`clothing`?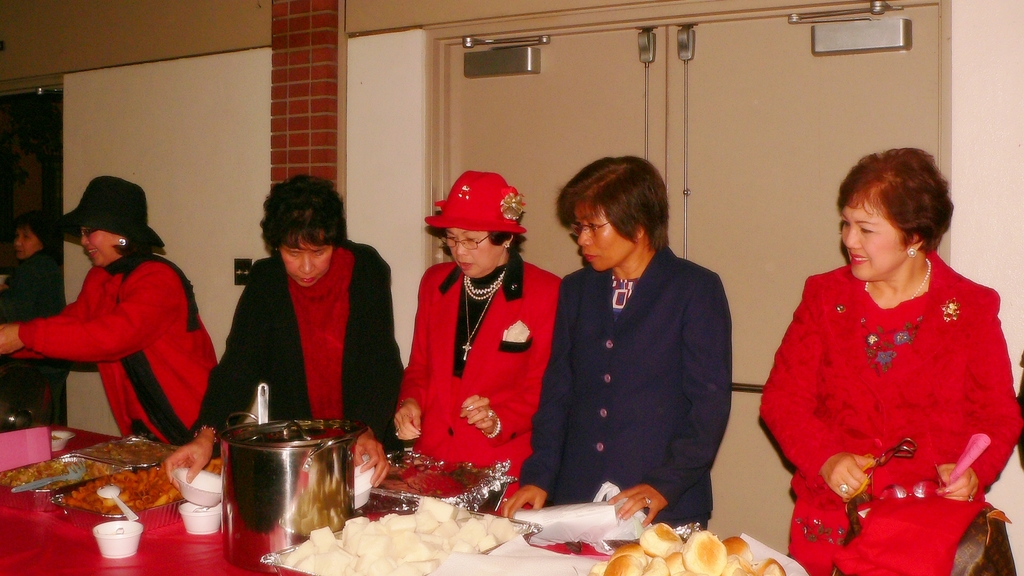
locate(190, 237, 417, 449)
